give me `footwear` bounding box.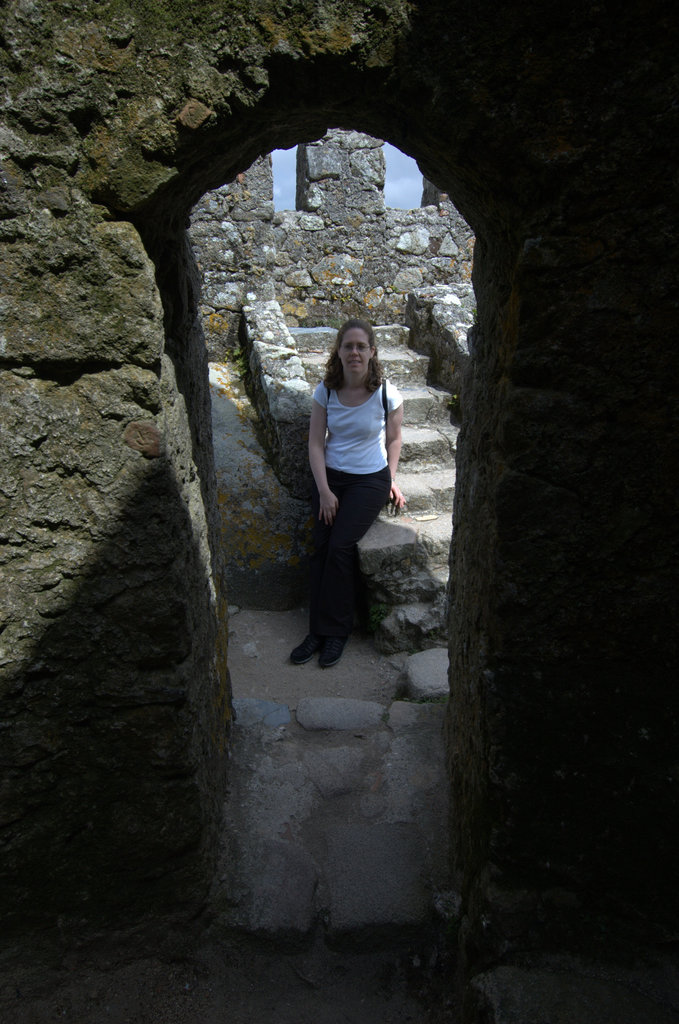
x1=320 y1=634 x2=349 y2=667.
